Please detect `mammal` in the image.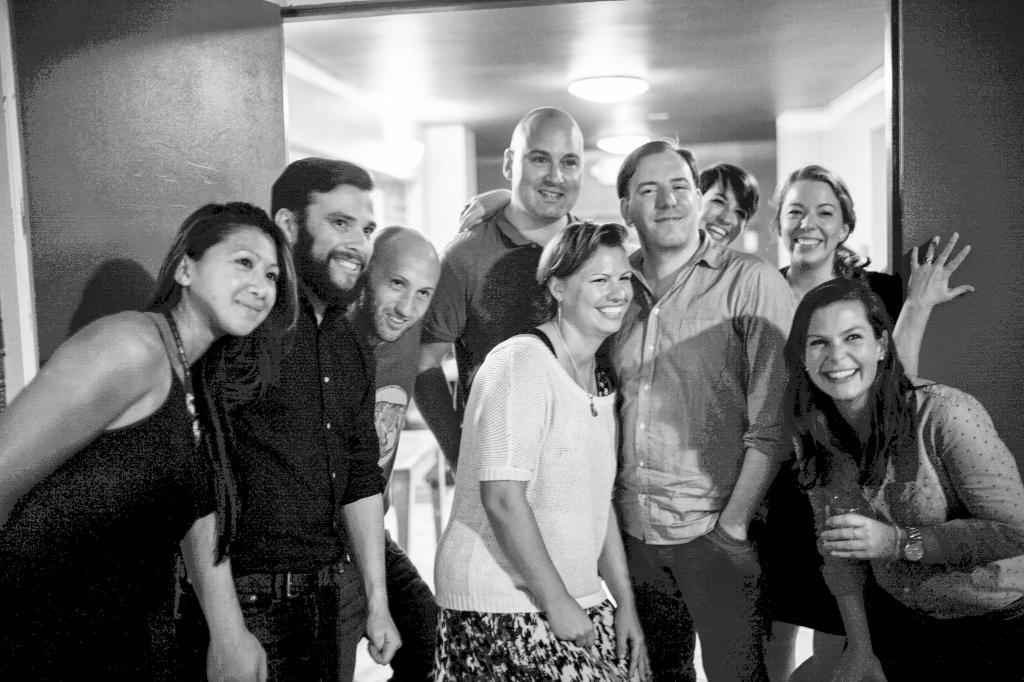
Rect(763, 163, 973, 681).
